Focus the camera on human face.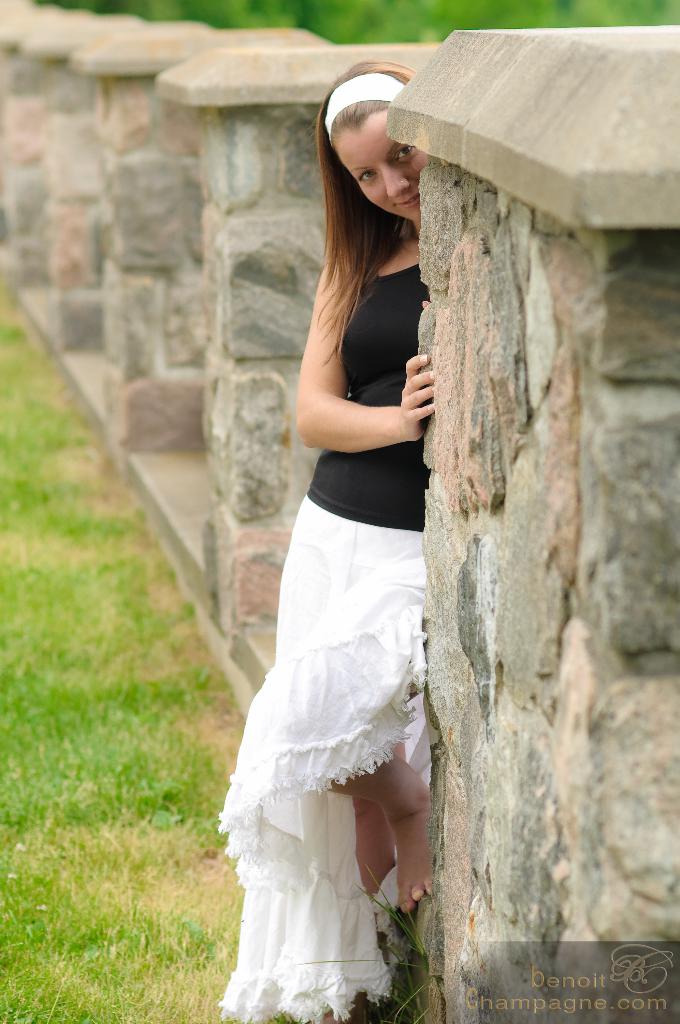
Focus region: (x1=339, y1=86, x2=439, y2=212).
